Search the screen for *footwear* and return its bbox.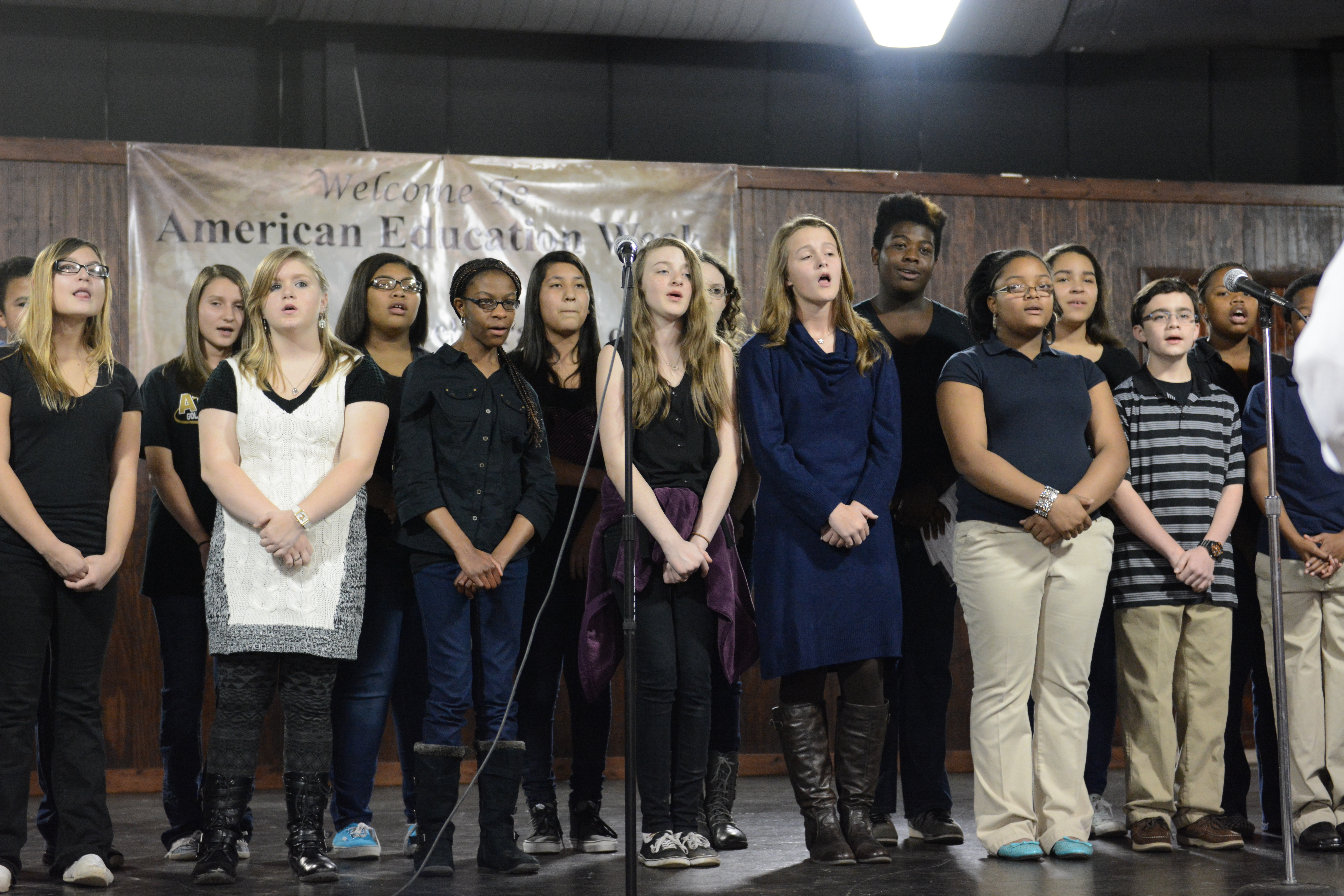
Found: 145/185/155/194.
